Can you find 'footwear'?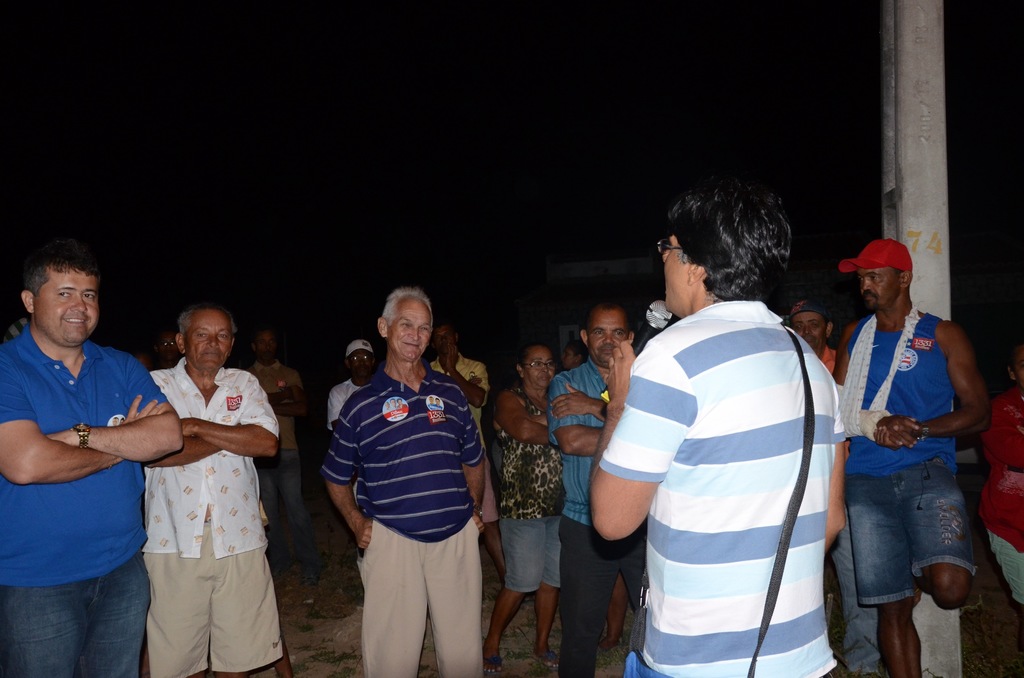
Yes, bounding box: [483, 654, 502, 675].
